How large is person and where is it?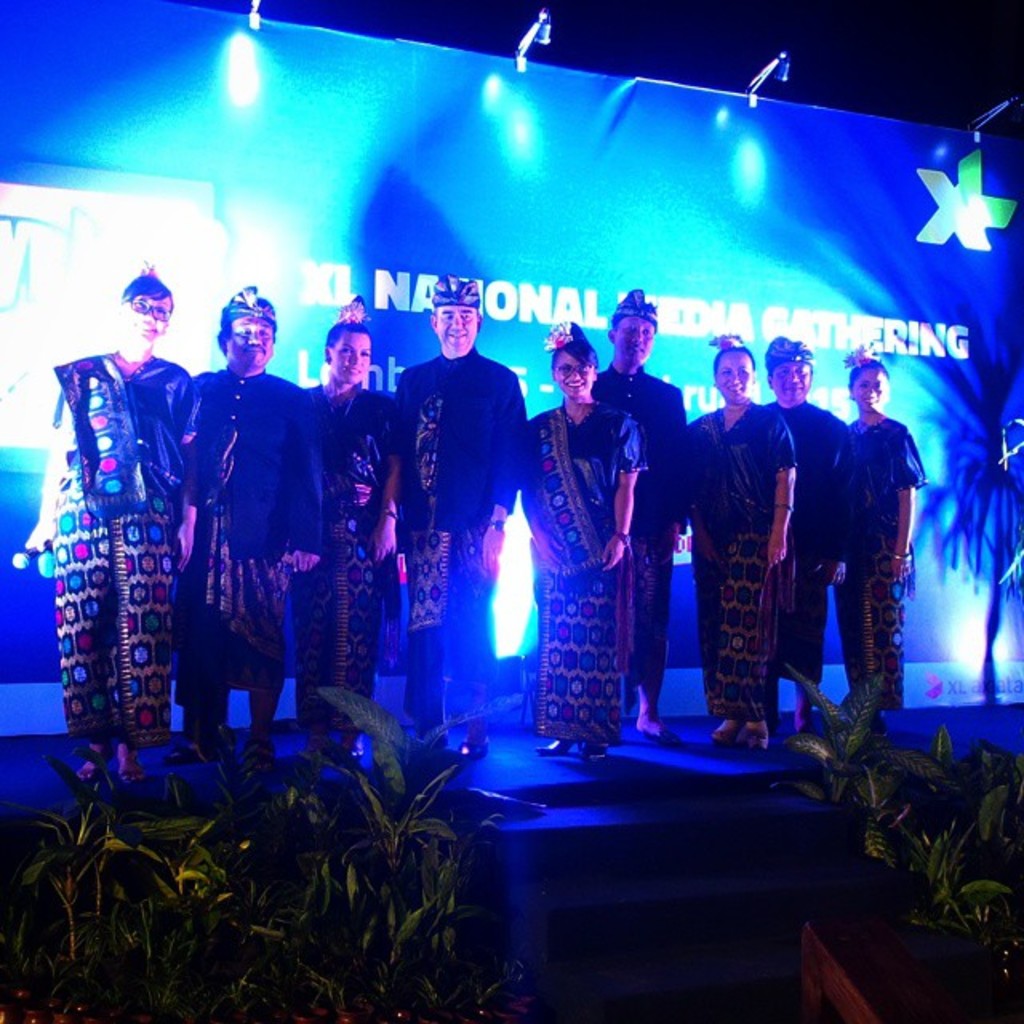
Bounding box: box(386, 266, 525, 787).
